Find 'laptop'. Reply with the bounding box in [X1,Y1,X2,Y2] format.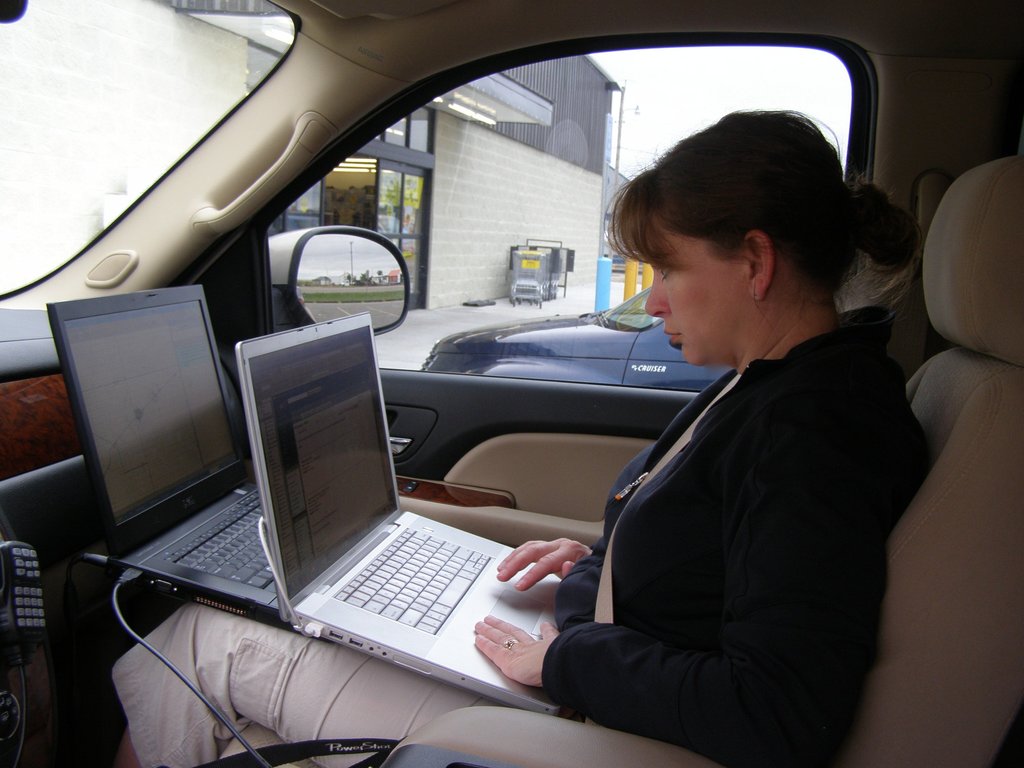
[47,282,337,647].
